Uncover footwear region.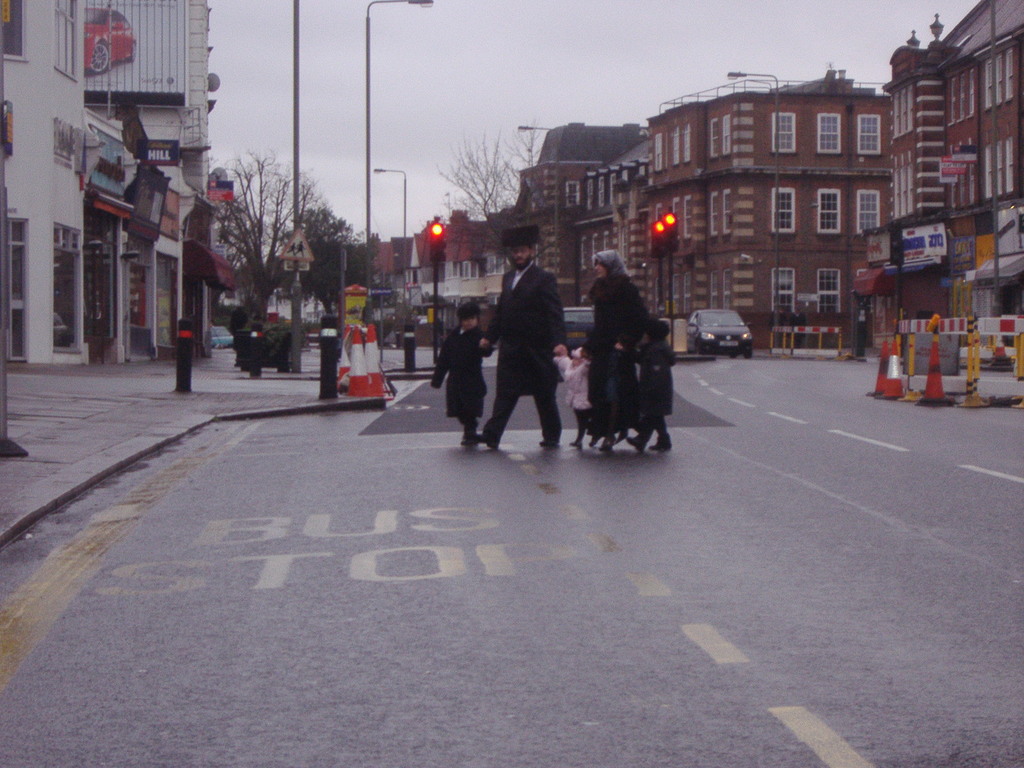
Uncovered: [x1=539, y1=436, x2=562, y2=445].
